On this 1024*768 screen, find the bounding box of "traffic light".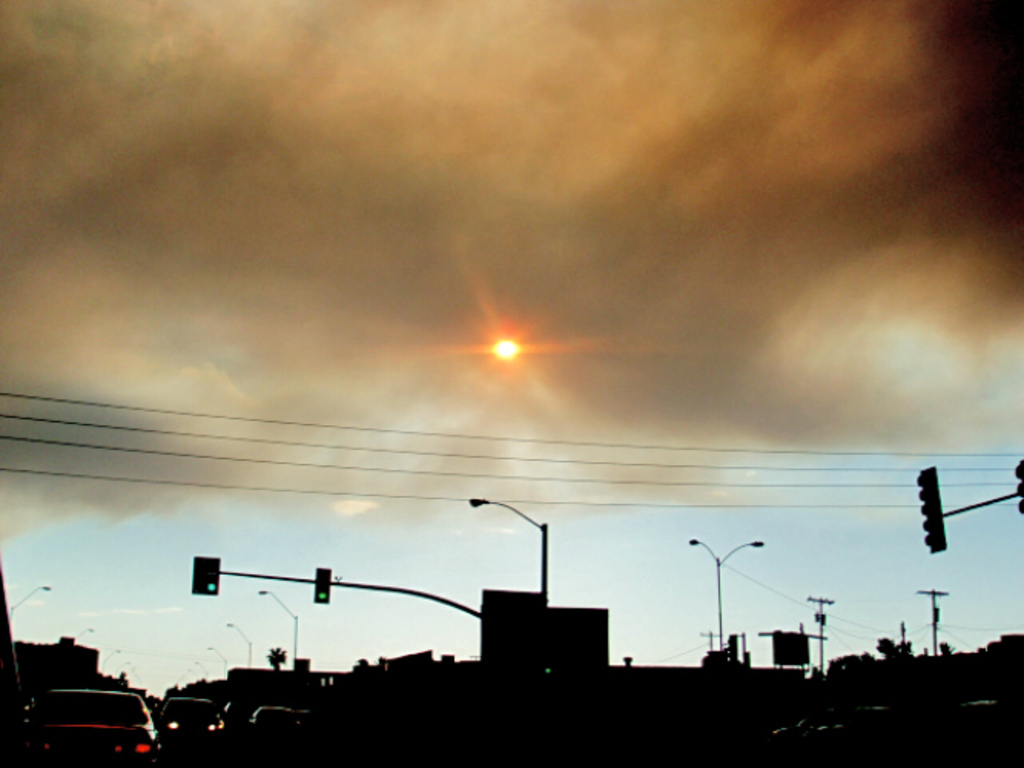
Bounding box: [313, 567, 333, 602].
